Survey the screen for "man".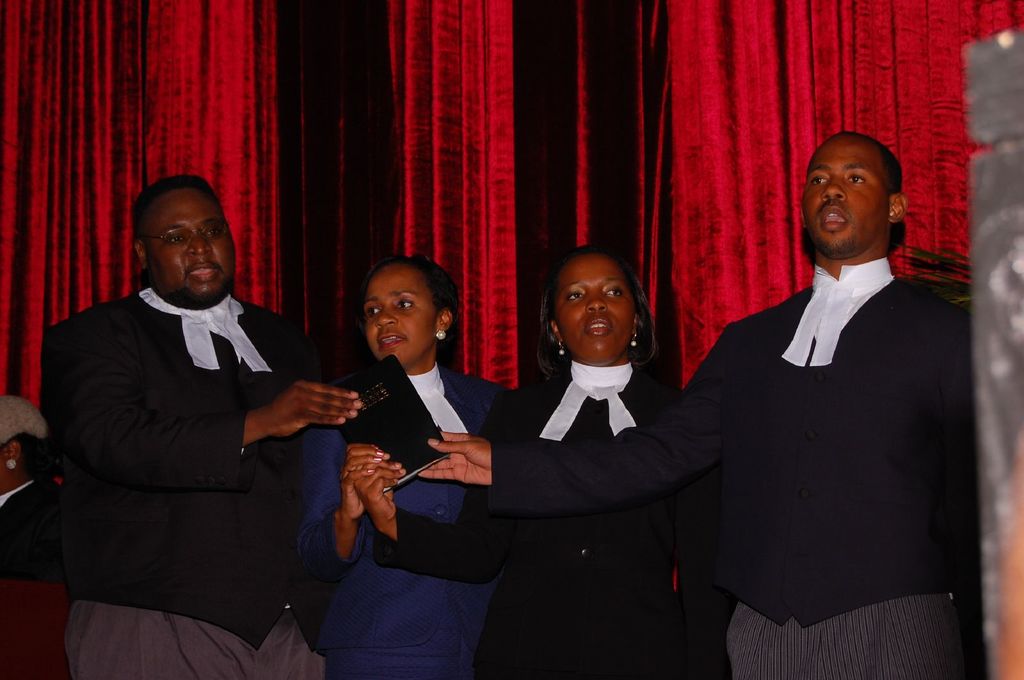
Survey found: bbox=(691, 109, 995, 677).
